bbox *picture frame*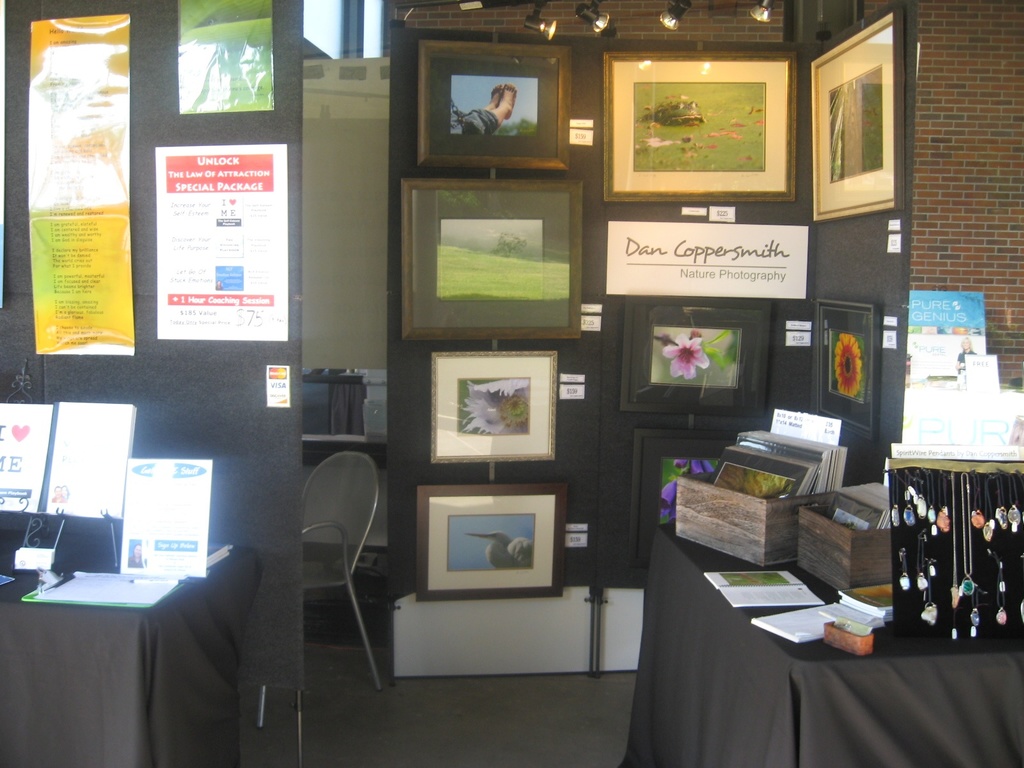
(629, 429, 743, 566)
